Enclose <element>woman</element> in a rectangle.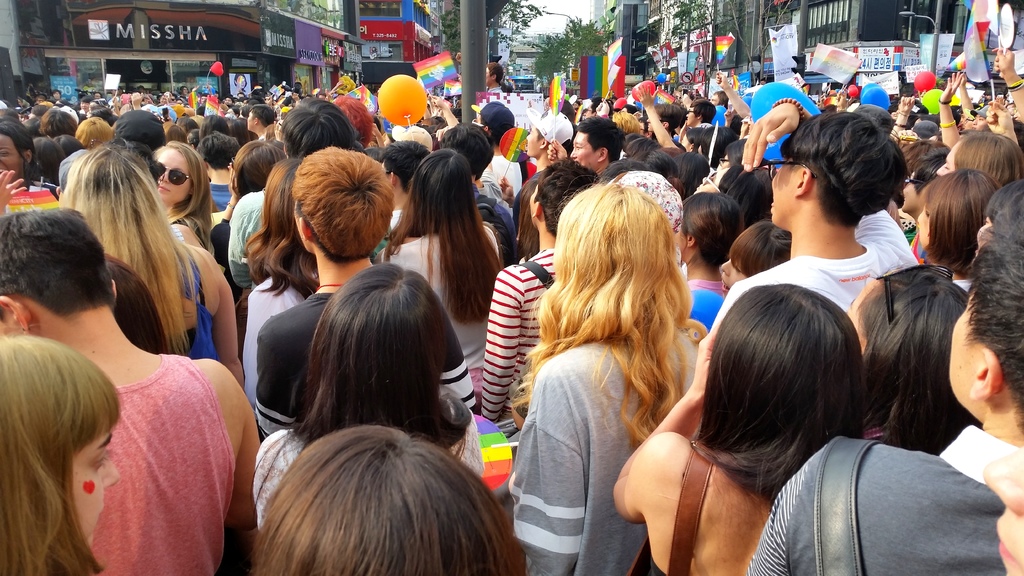
0, 330, 124, 575.
